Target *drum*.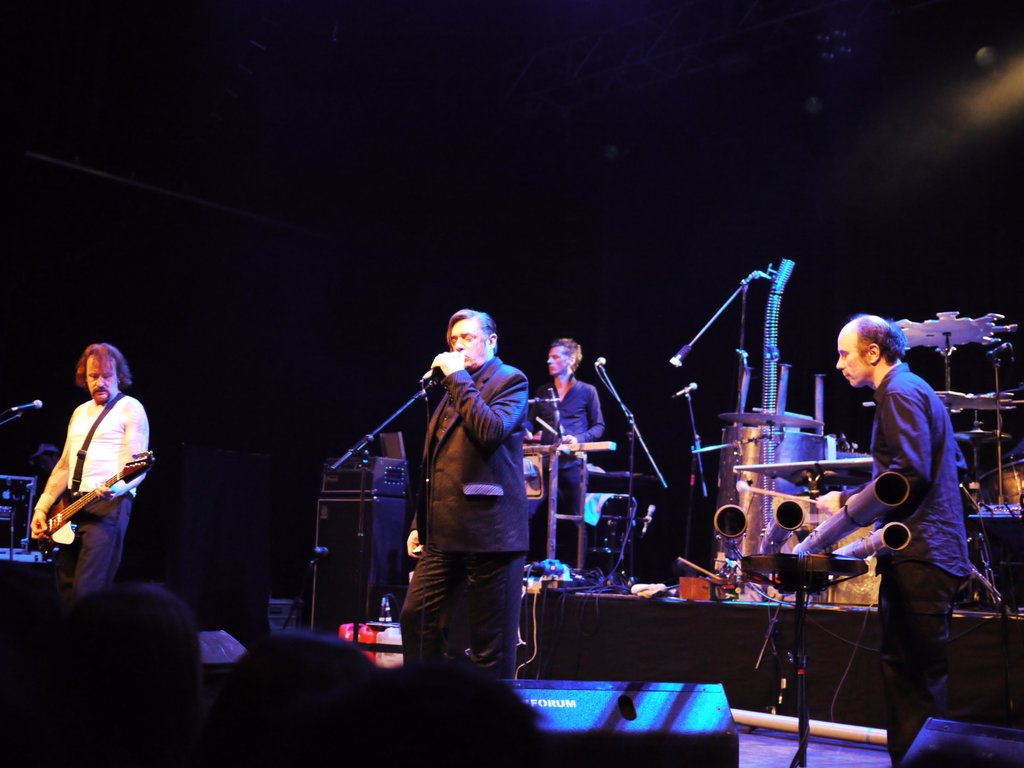
Target region: [964,457,1023,503].
